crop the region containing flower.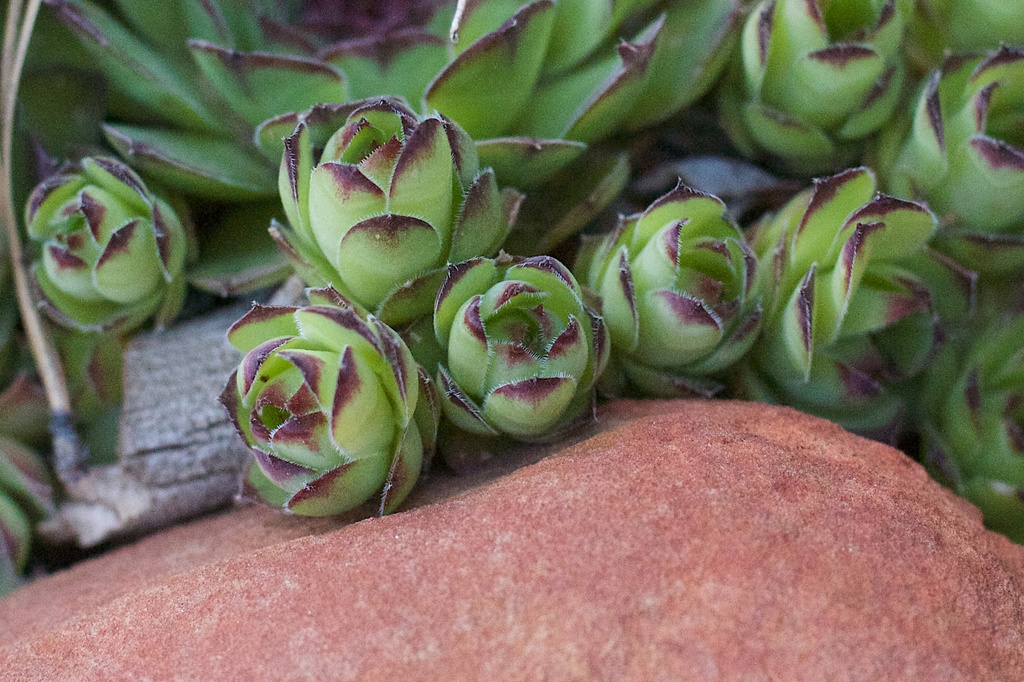
Crop region: l=753, t=162, r=985, b=457.
